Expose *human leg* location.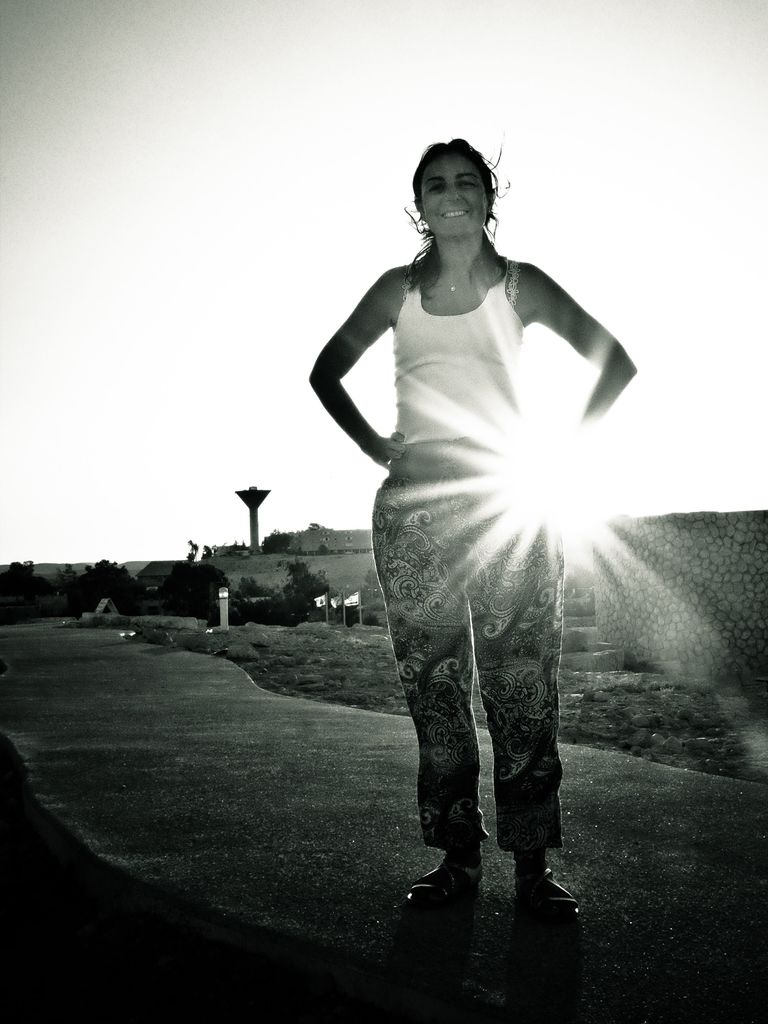
Exposed at <box>465,512,584,918</box>.
